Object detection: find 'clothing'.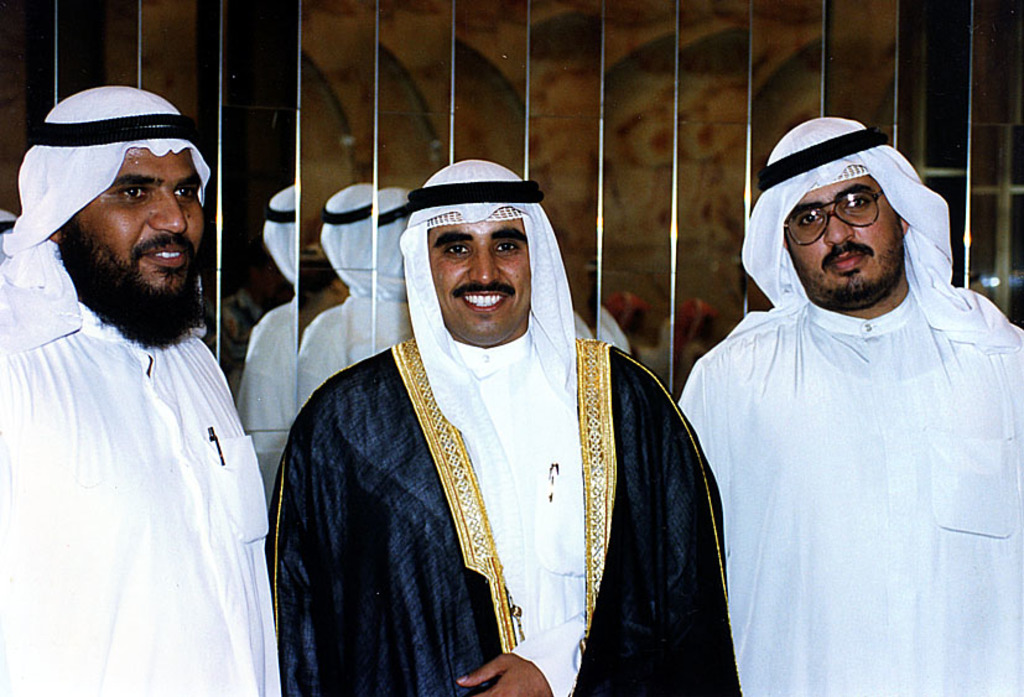
select_region(0, 76, 277, 696).
